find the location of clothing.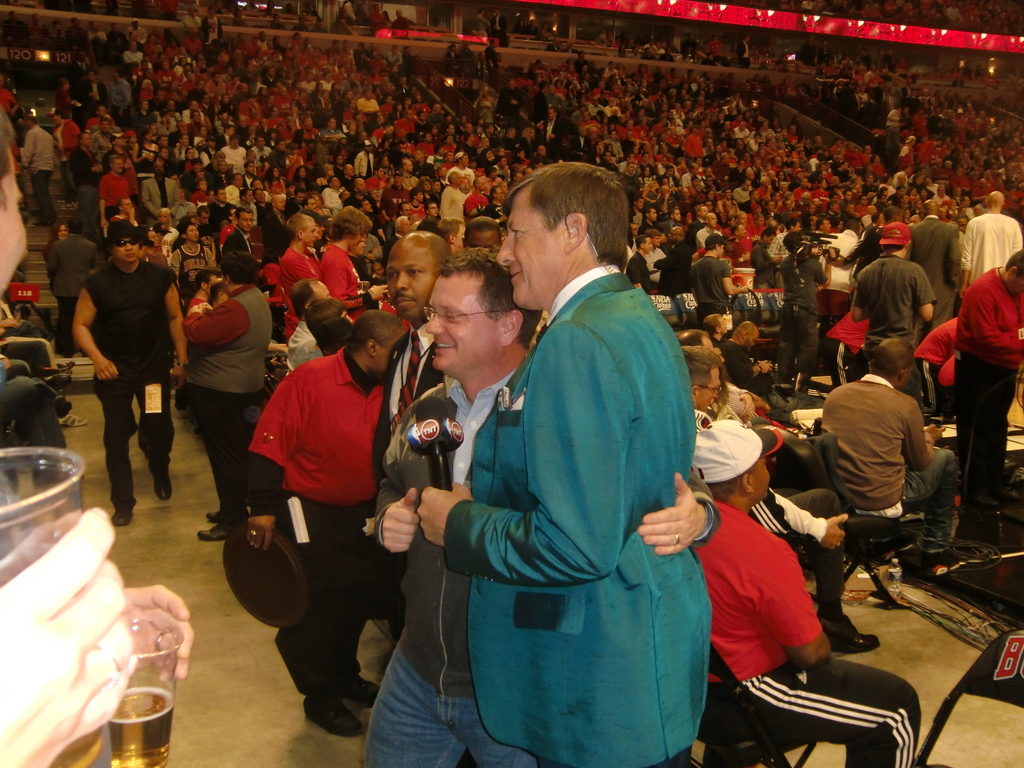
Location: (x1=91, y1=257, x2=173, y2=516).
